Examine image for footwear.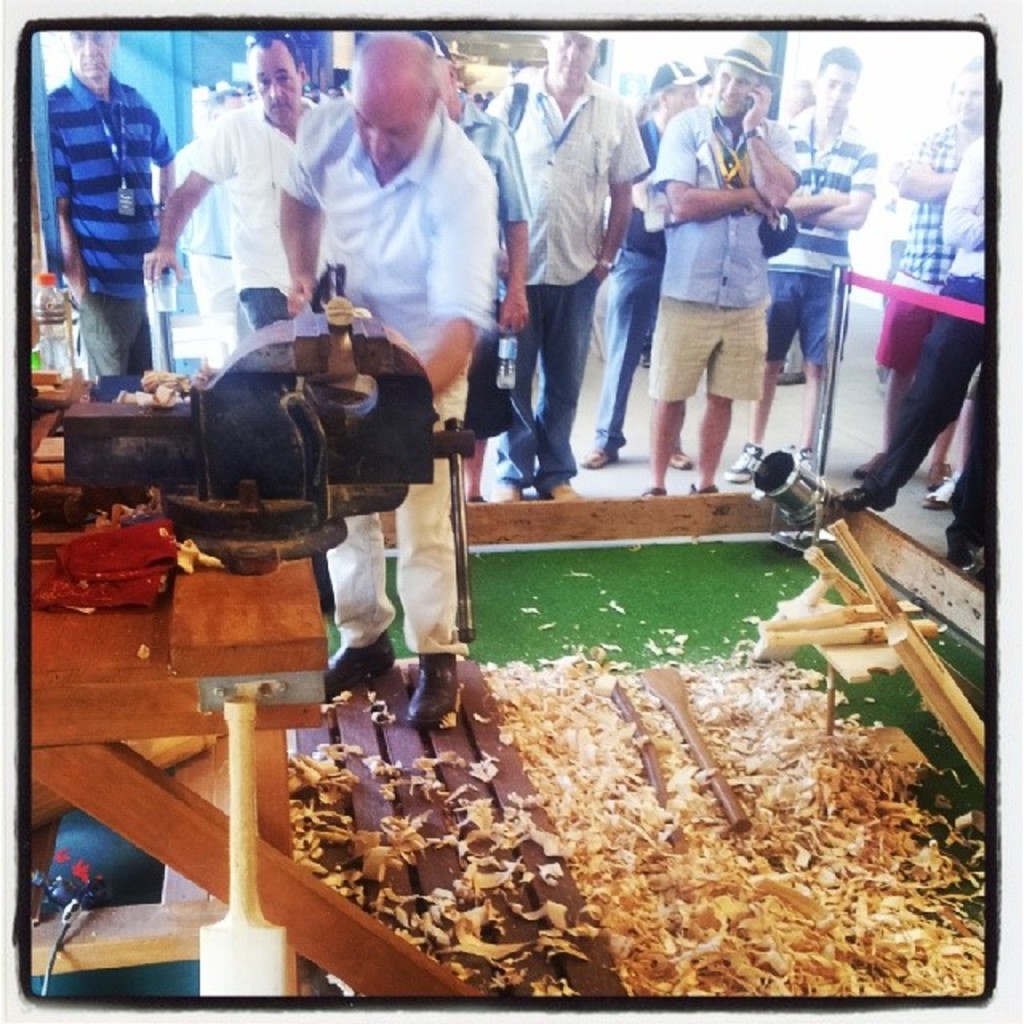
Examination result: box(925, 478, 954, 506).
